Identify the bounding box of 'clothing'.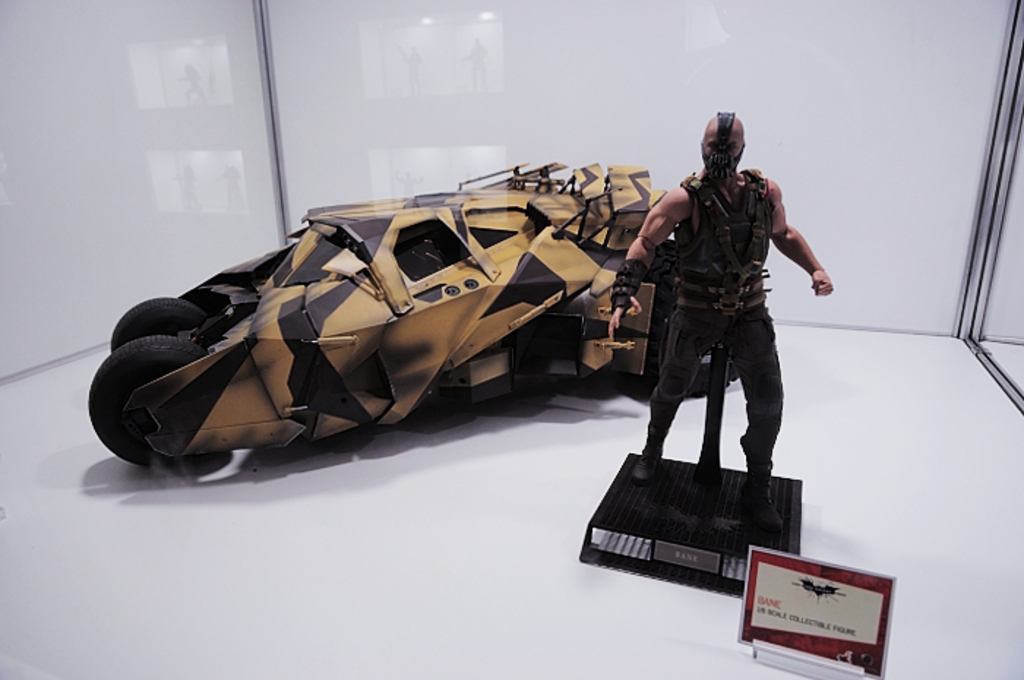
select_region(639, 139, 816, 497).
